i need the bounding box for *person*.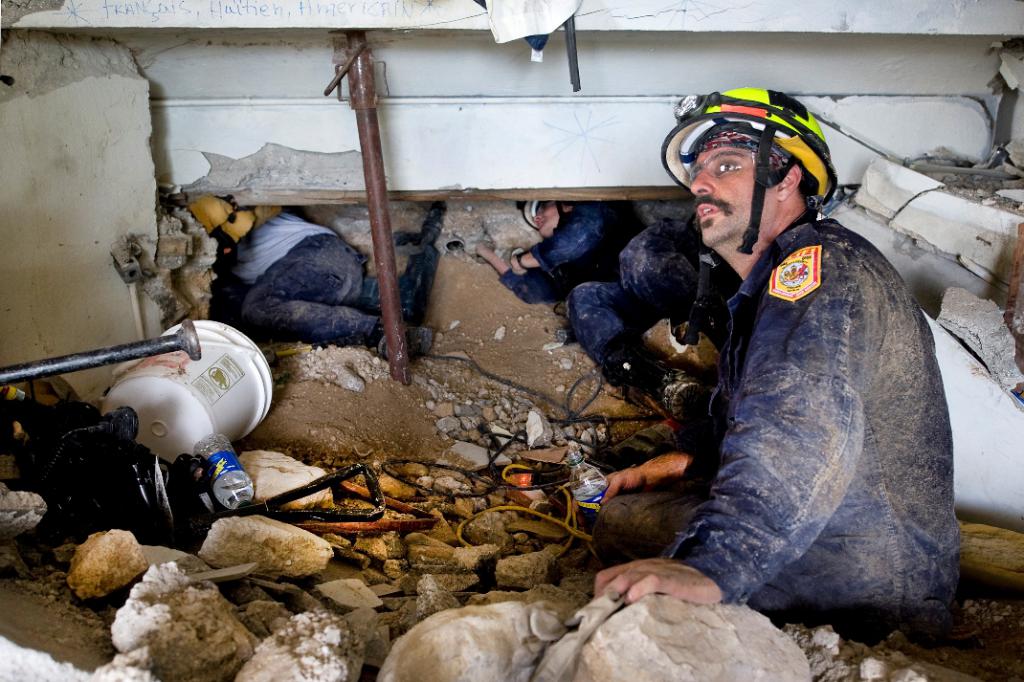
Here it is: x1=467, y1=200, x2=713, y2=388.
